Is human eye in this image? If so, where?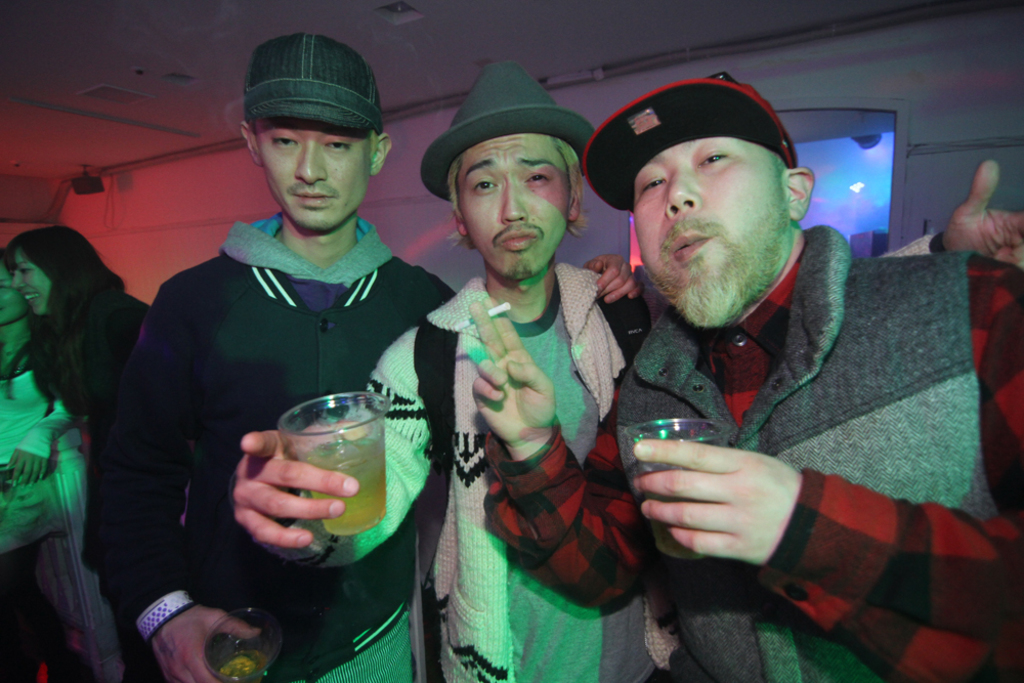
Yes, at (639, 173, 665, 198).
